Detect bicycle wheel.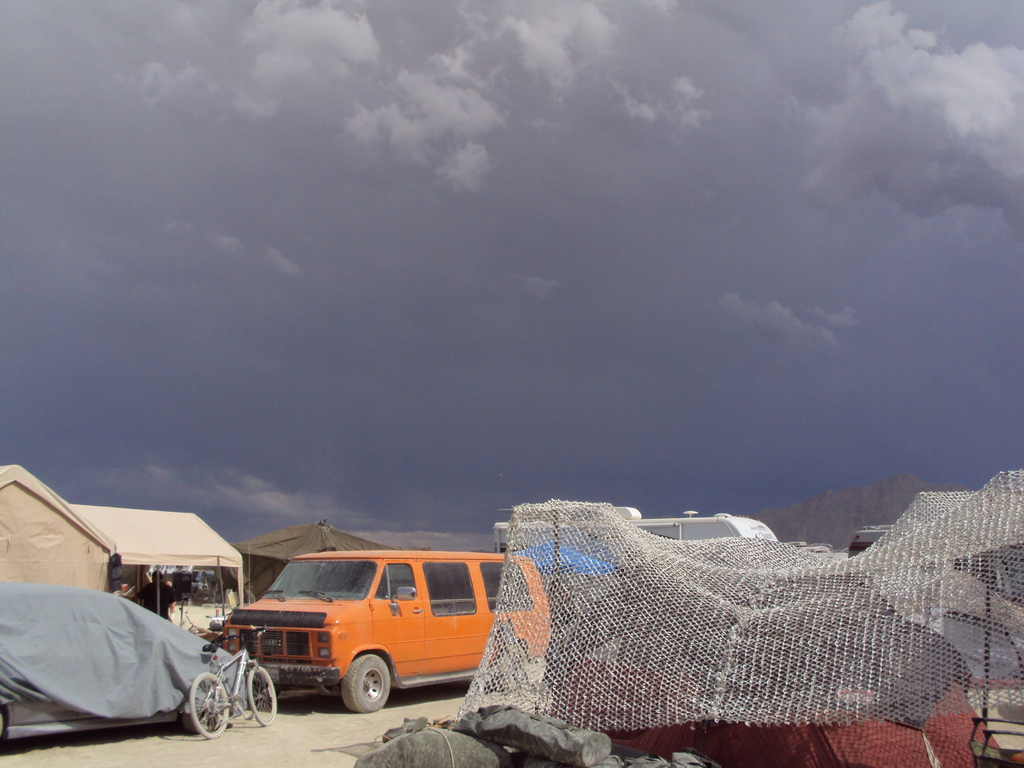
Detected at 188/672/228/739.
